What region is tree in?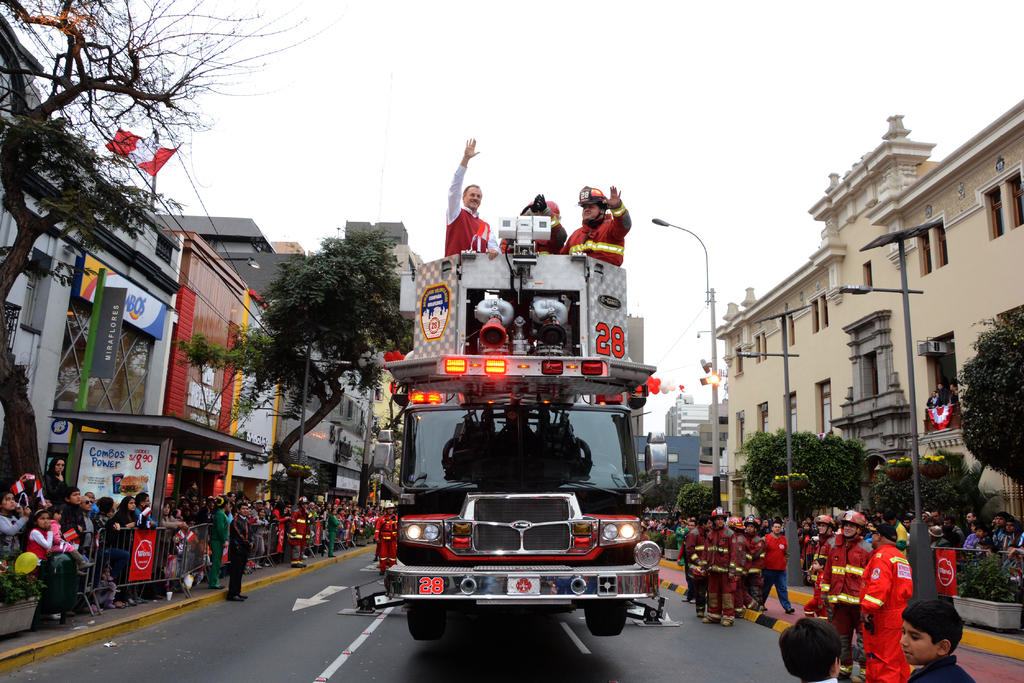
{"left": 0, "top": 1, "right": 331, "bottom": 483}.
